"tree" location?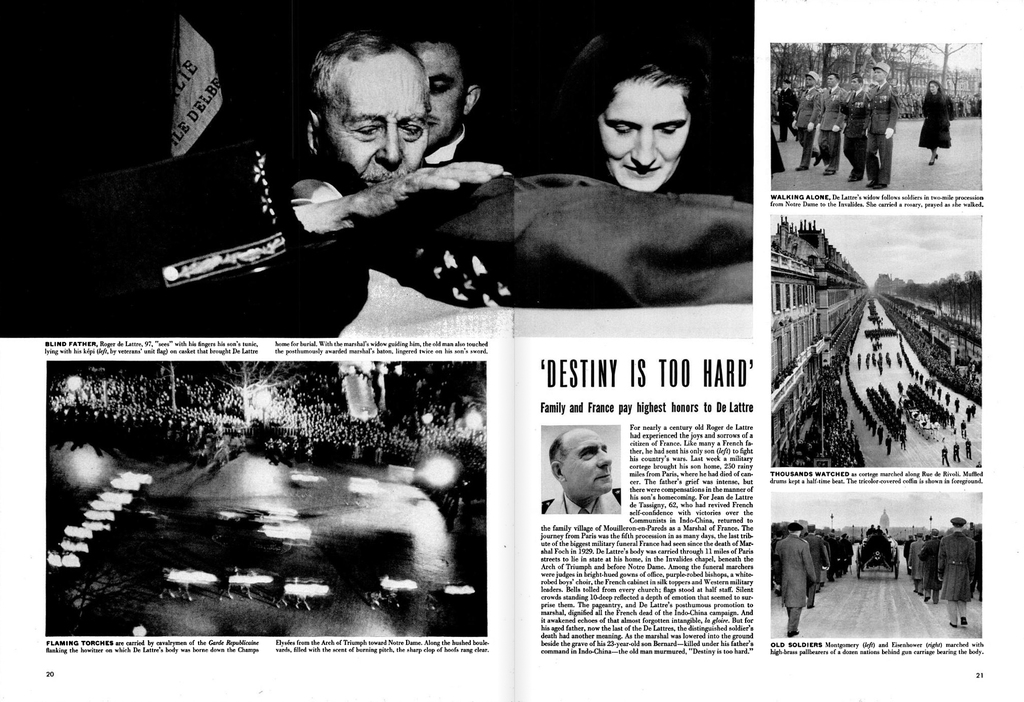
<region>212, 359, 307, 427</region>
